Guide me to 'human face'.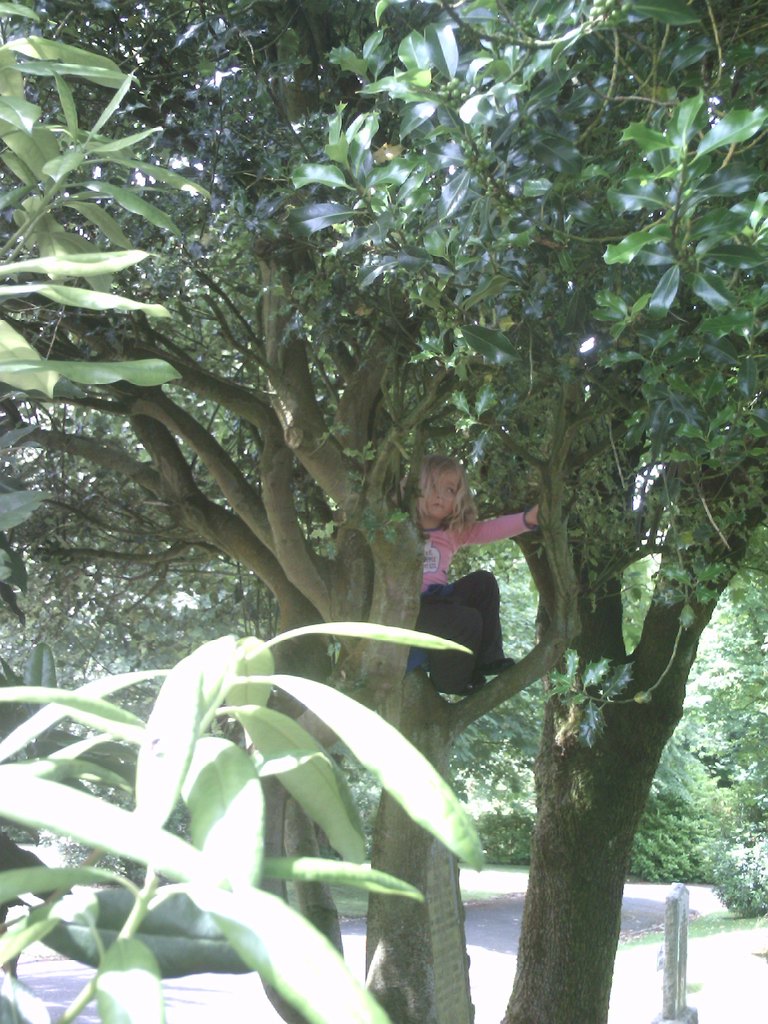
Guidance: (x1=420, y1=476, x2=461, y2=522).
